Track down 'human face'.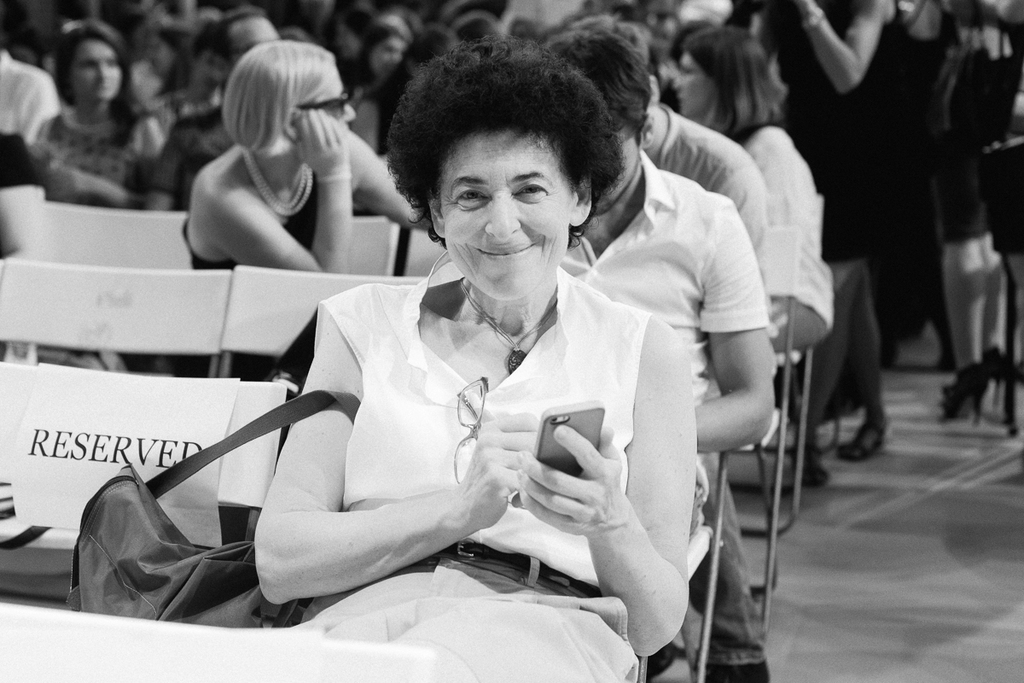
Tracked to 73 39 123 102.
